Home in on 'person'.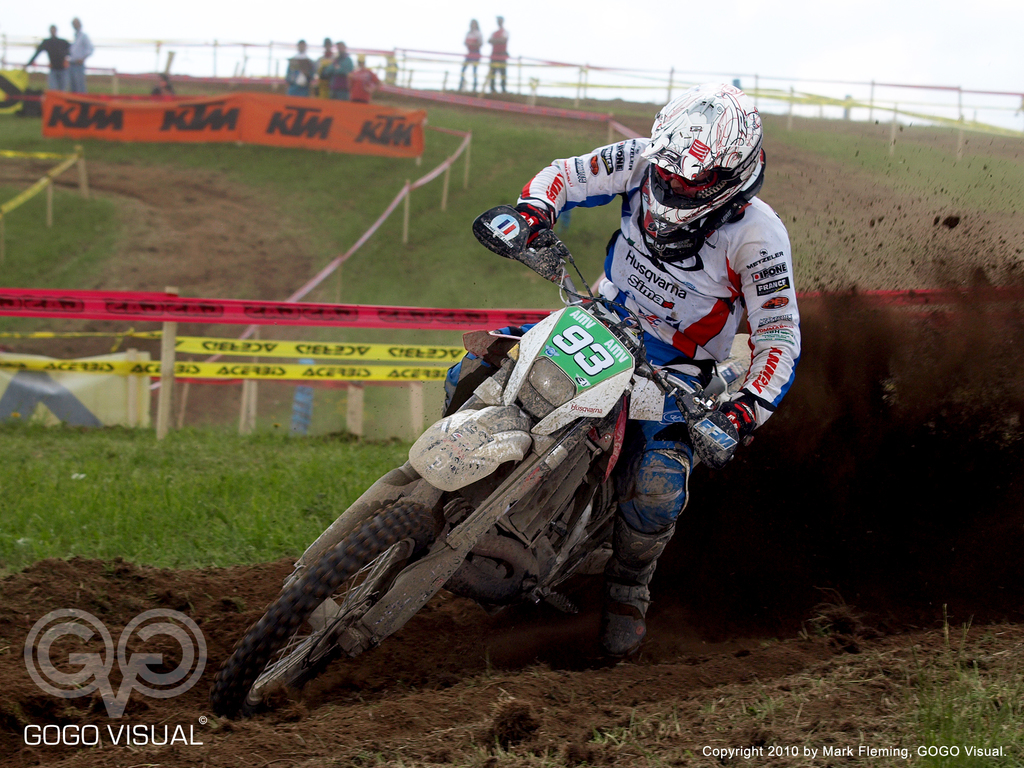
Homed in at crop(30, 31, 70, 92).
